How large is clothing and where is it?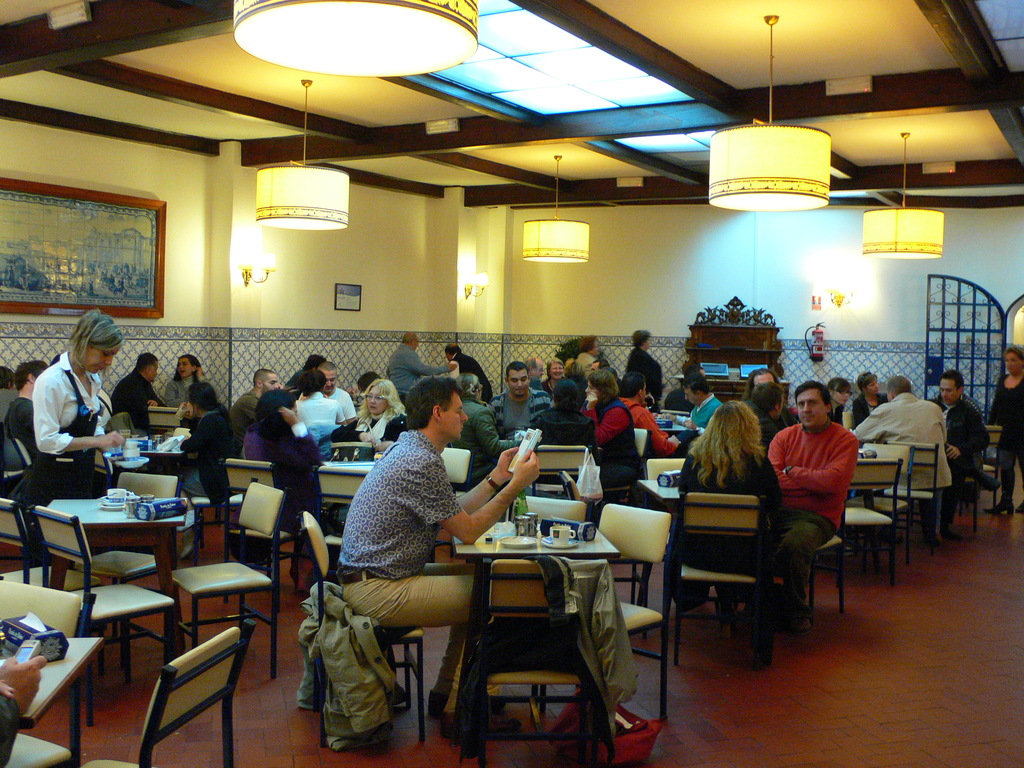
Bounding box: (x1=382, y1=343, x2=440, y2=400).
